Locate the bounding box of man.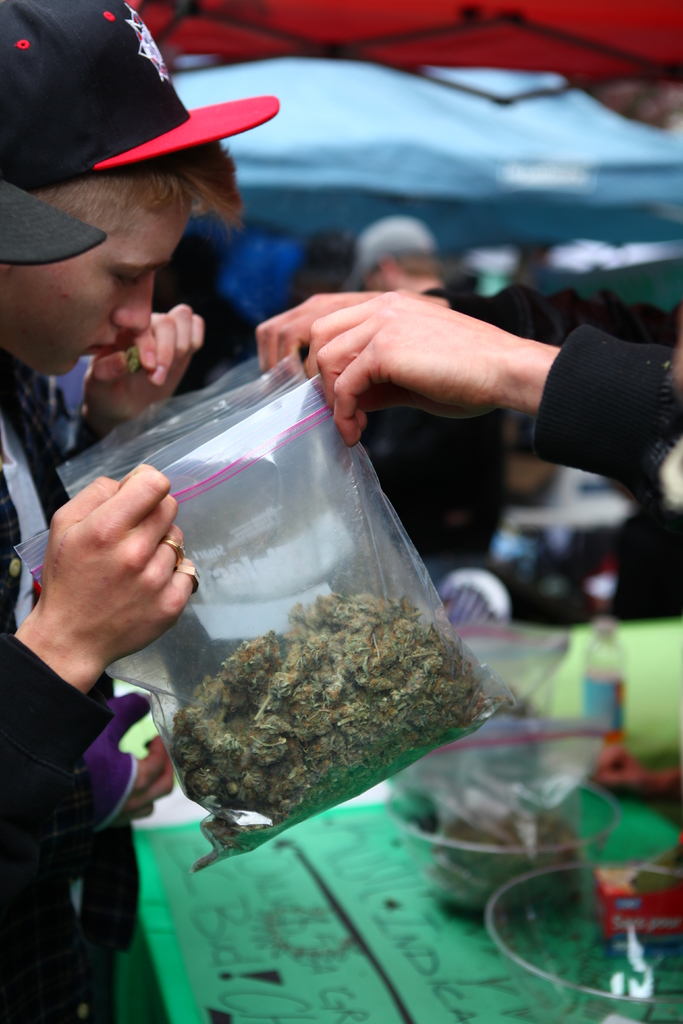
Bounding box: crop(334, 223, 503, 550).
